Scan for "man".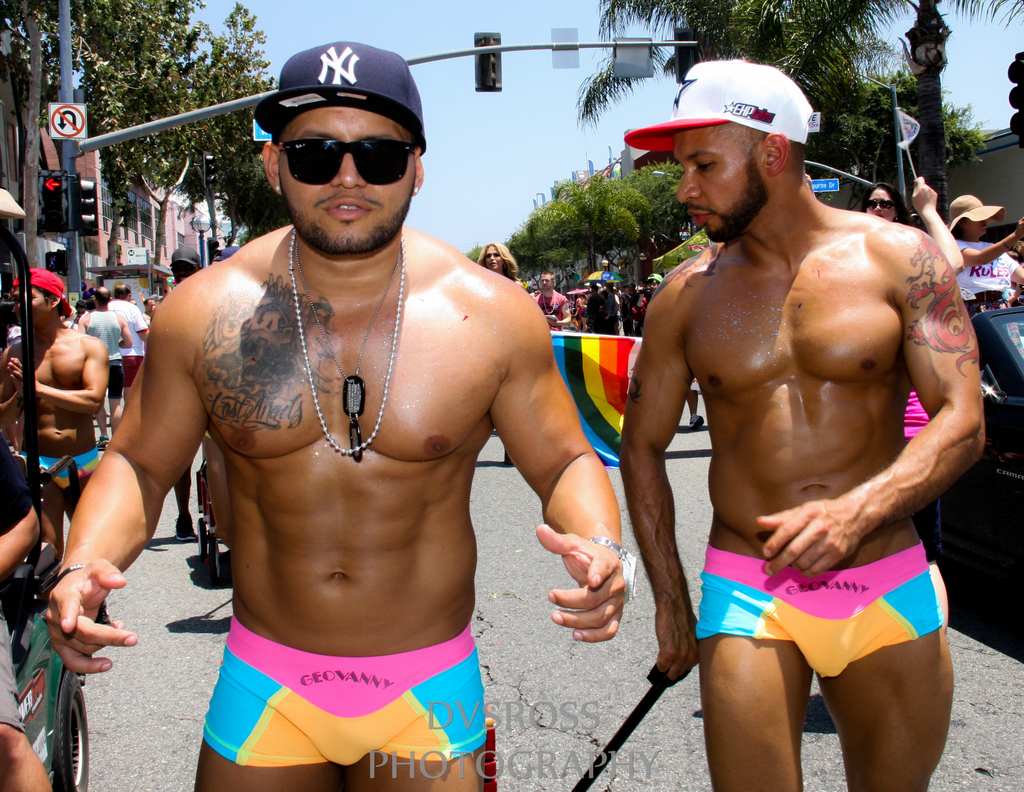
Scan result: <bbox>74, 279, 117, 407</bbox>.
